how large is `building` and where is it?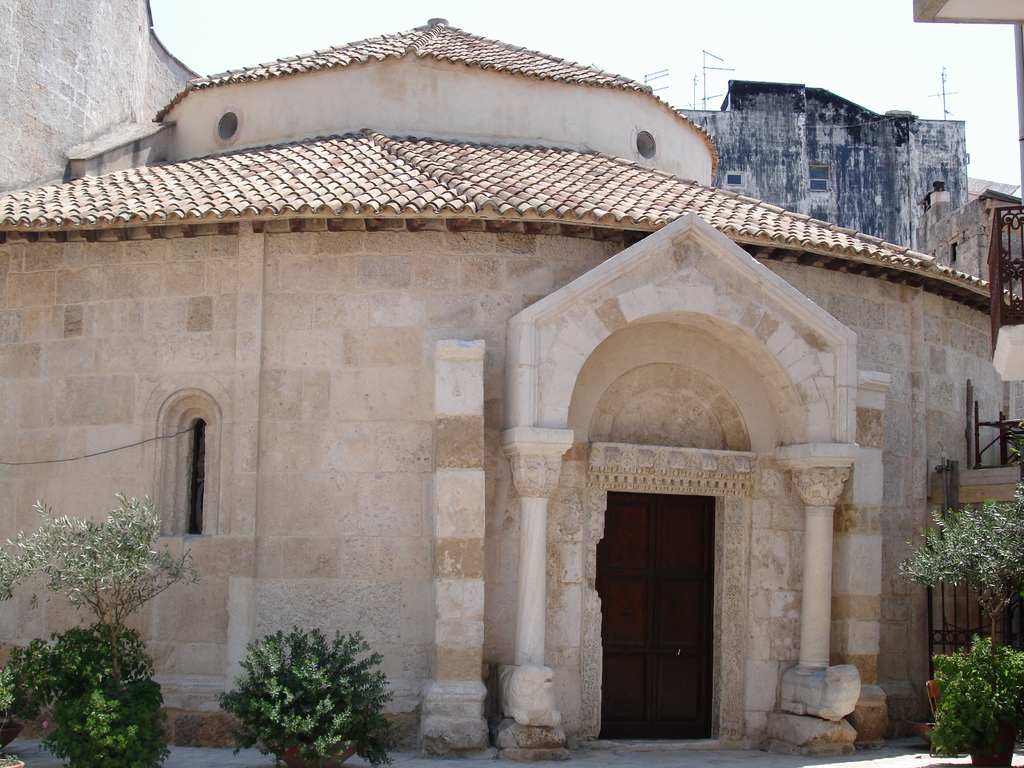
Bounding box: bbox(0, 0, 1023, 760).
